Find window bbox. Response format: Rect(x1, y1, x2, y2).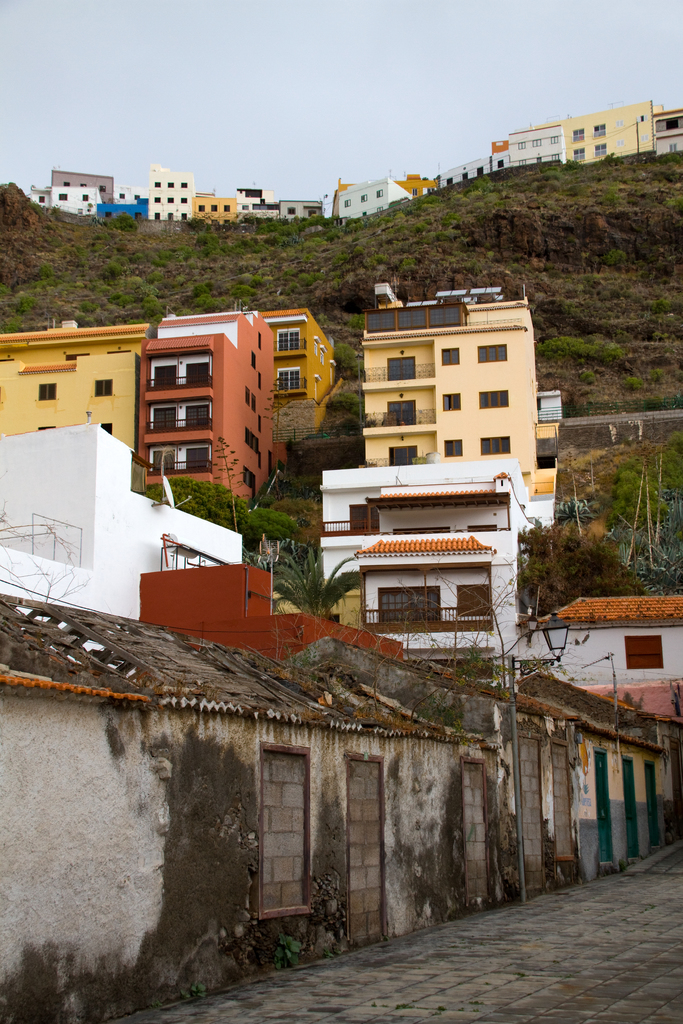
Rect(38, 381, 56, 398).
